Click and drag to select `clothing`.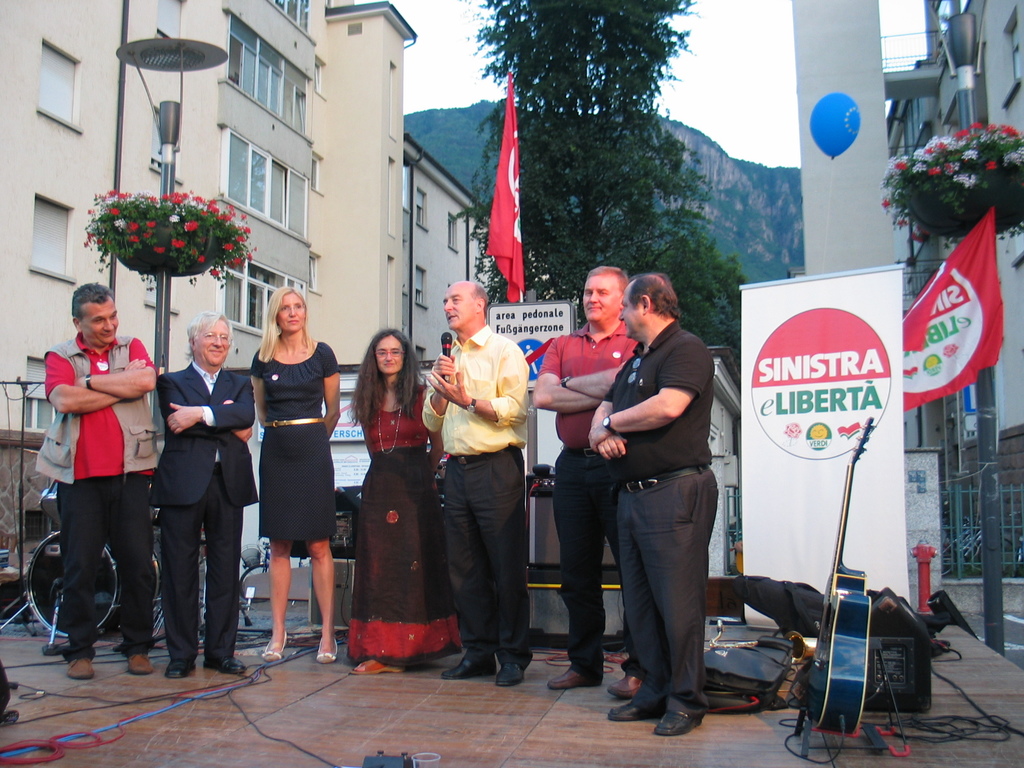
Selection: [left=36, top=312, right=150, bottom=627].
